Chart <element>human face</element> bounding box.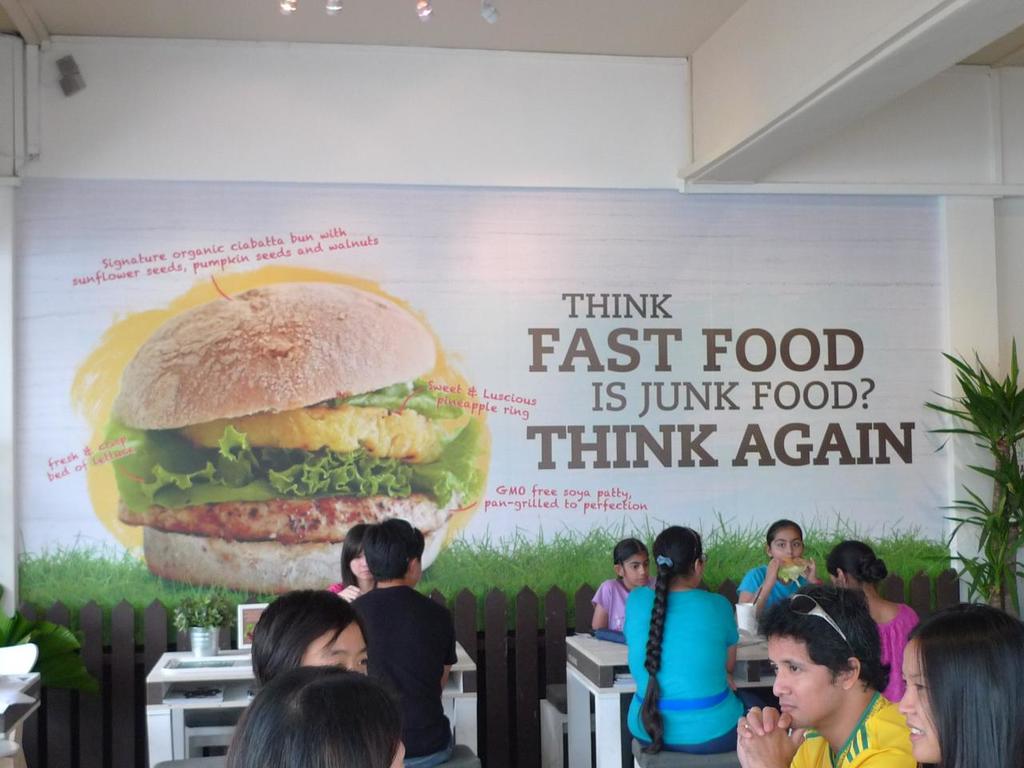
Charted: [620, 548, 650, 580].
